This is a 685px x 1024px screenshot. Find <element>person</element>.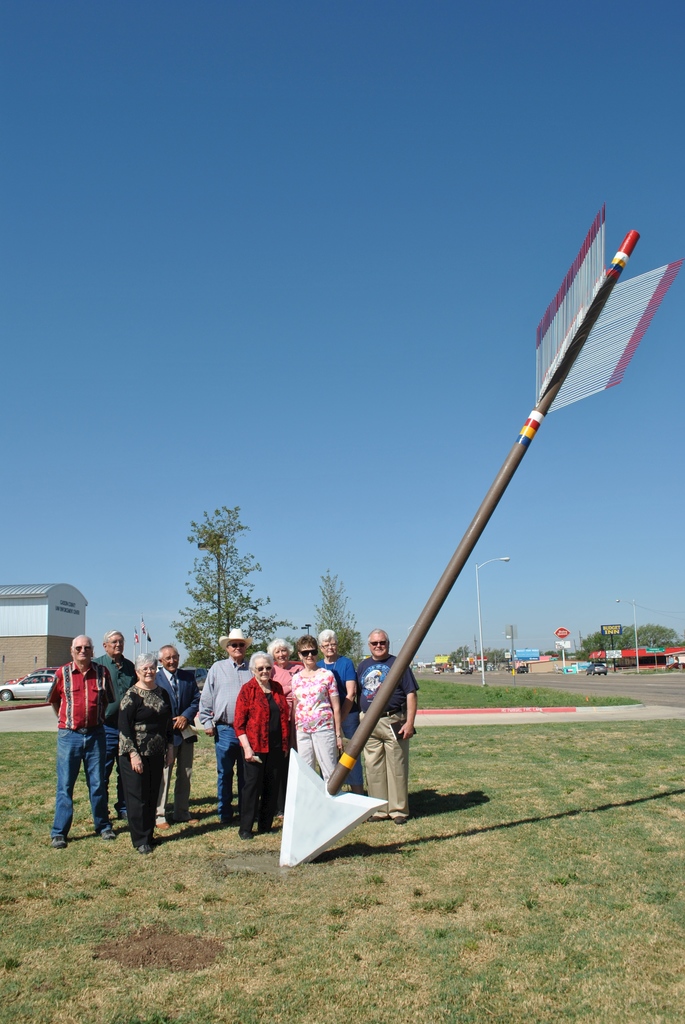
Bounding box: 89, 630, 140, 819.
